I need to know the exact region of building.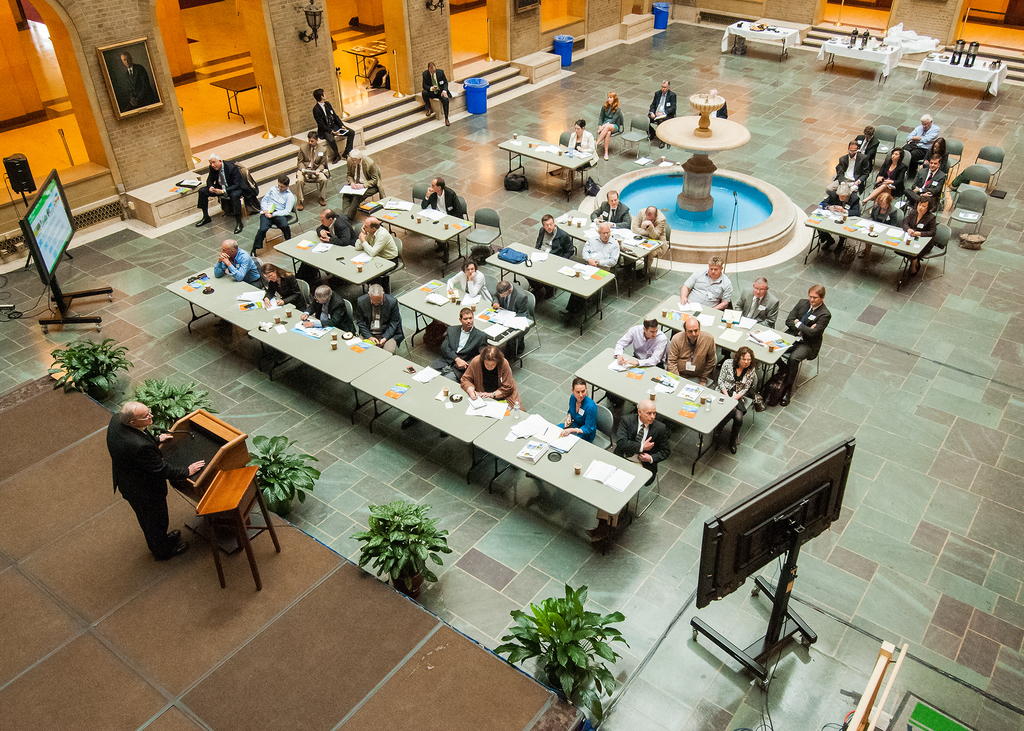
Region: 0:0:1023:730.
